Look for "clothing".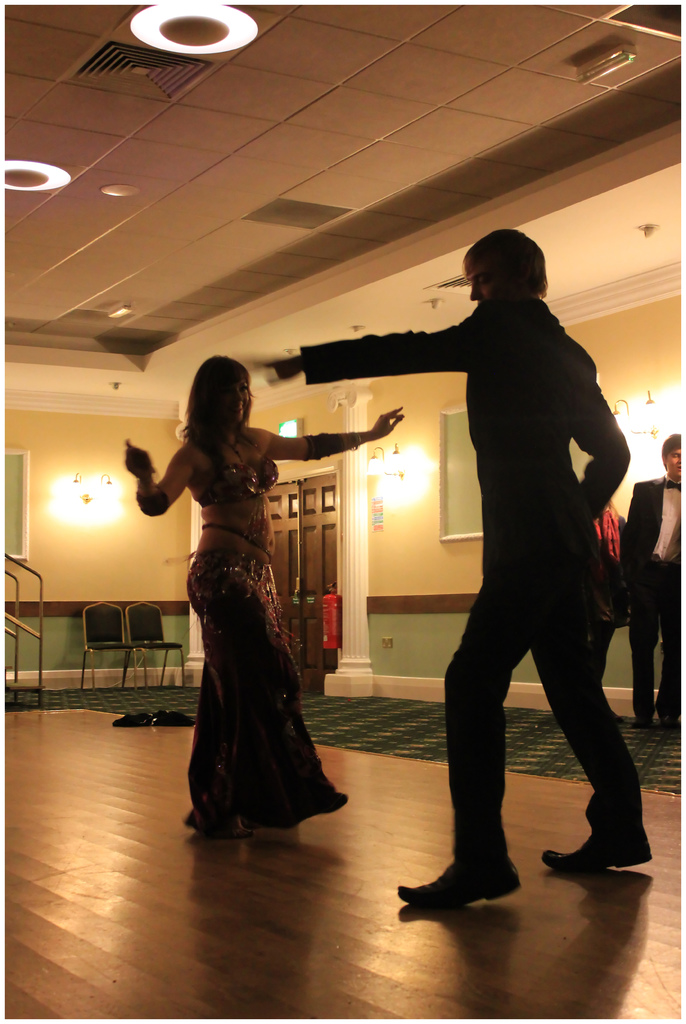
Found: [left=626, top=481, right=685, bottom=711].
